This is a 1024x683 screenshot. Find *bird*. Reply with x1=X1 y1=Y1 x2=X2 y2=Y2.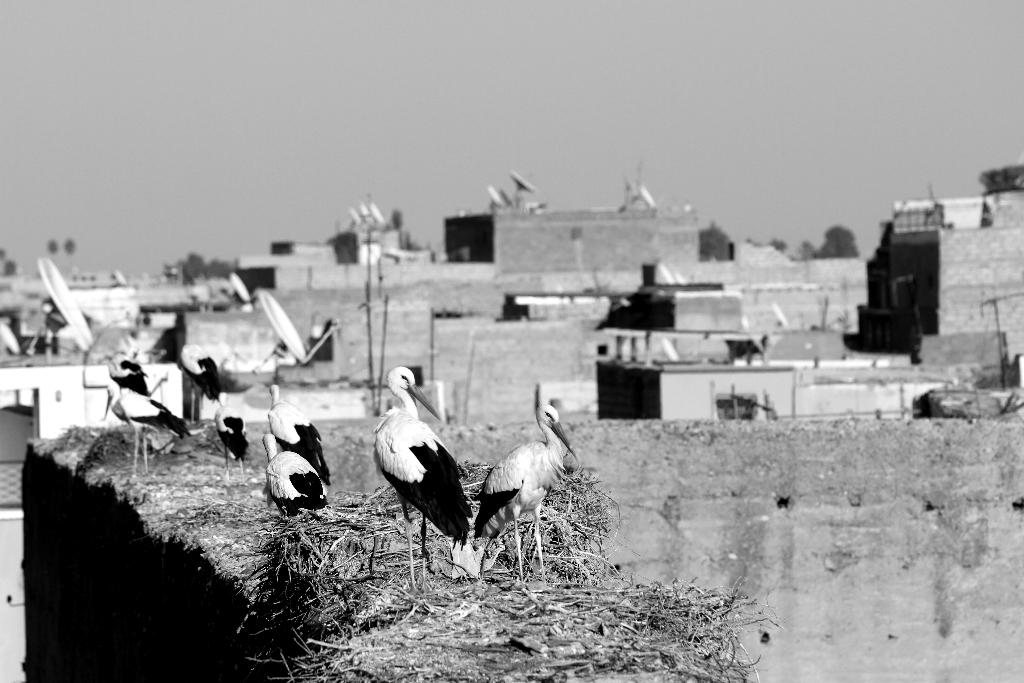
x1=193 y1=342 x2=243 y2=429.
